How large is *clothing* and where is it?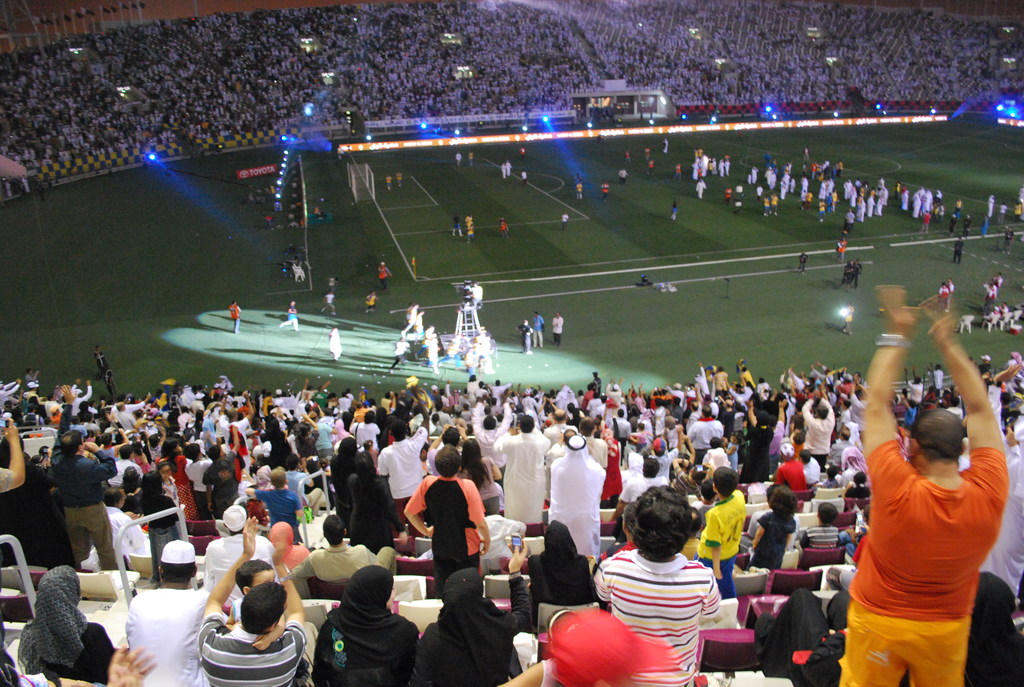
Bounding box: left=123, top=585, right=210, bottom=686.
